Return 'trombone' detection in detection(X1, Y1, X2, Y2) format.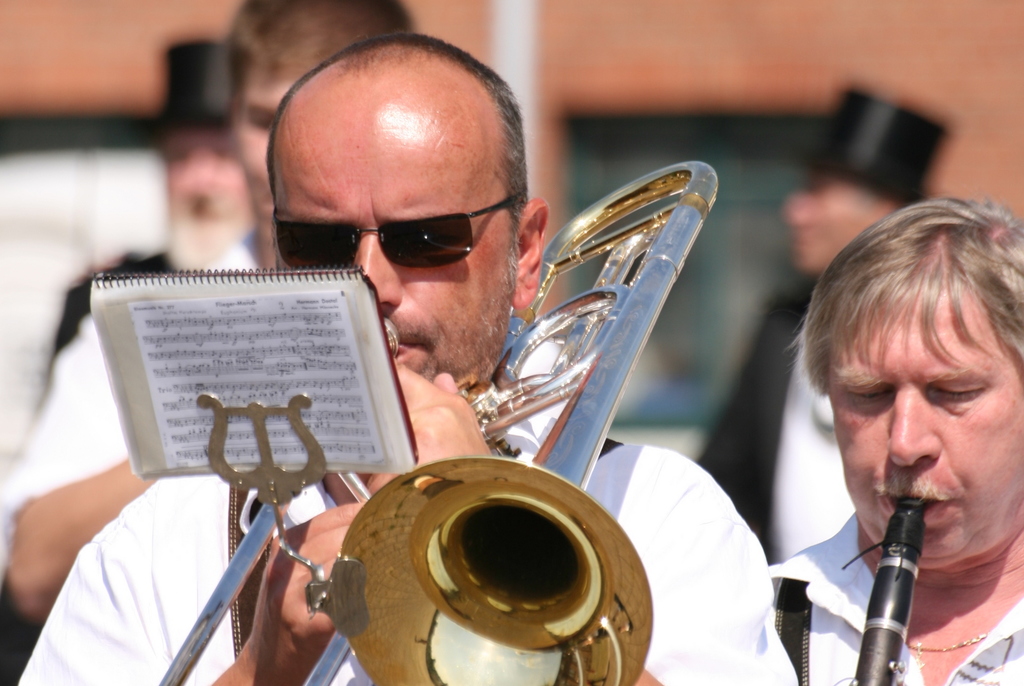
detection(155, 157, 716, 685).
